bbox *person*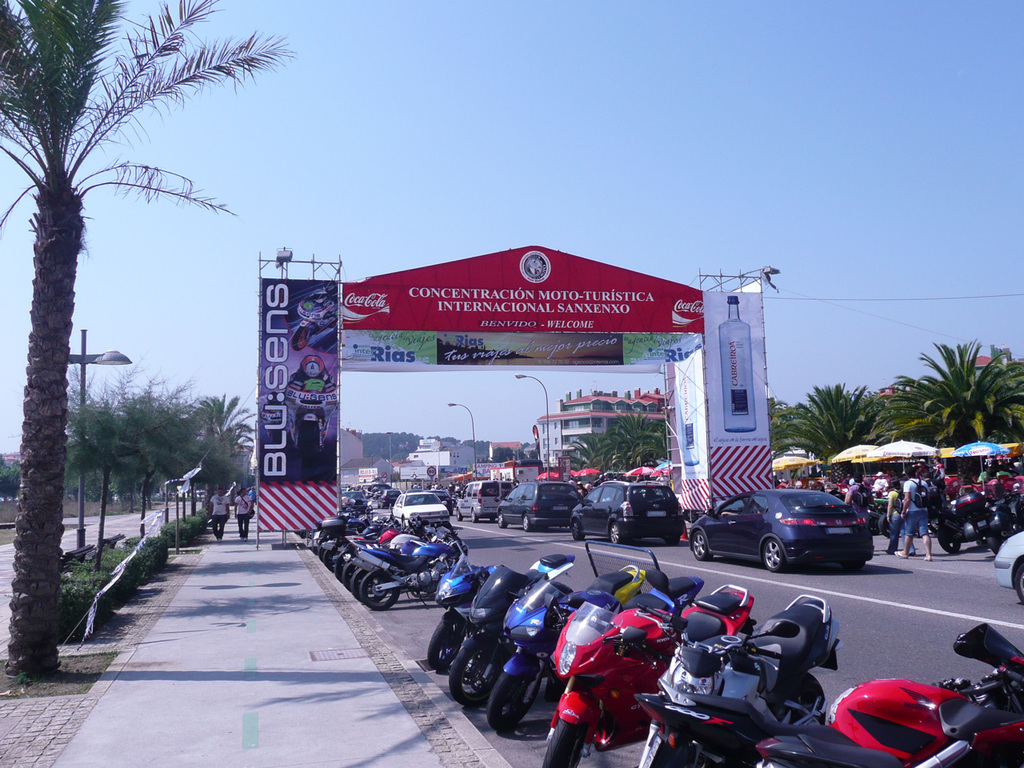
{"left": 869, "top": 470, "right": 889, "bottom": 497}
